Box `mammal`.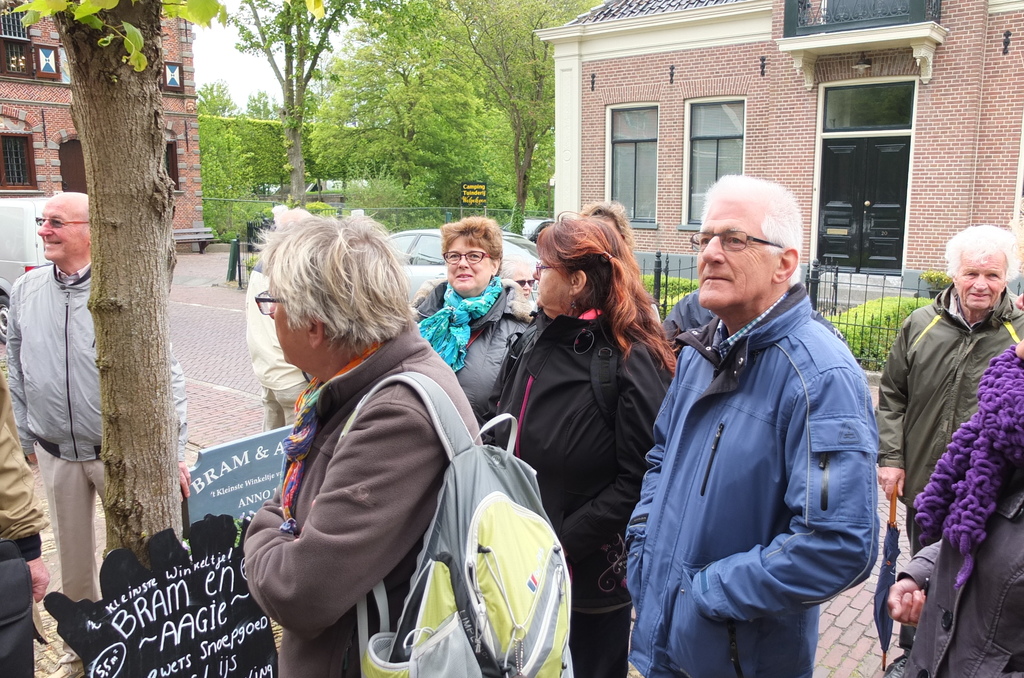
240 249 309 433.
